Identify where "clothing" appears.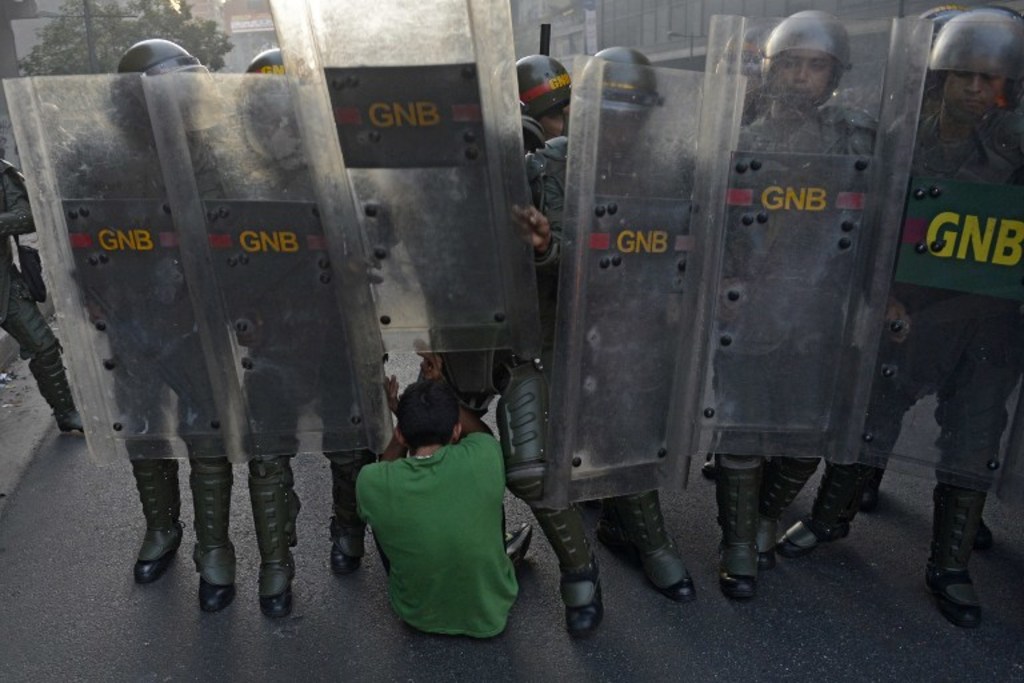
Appears at BBox(369, 132, 619, 615).
